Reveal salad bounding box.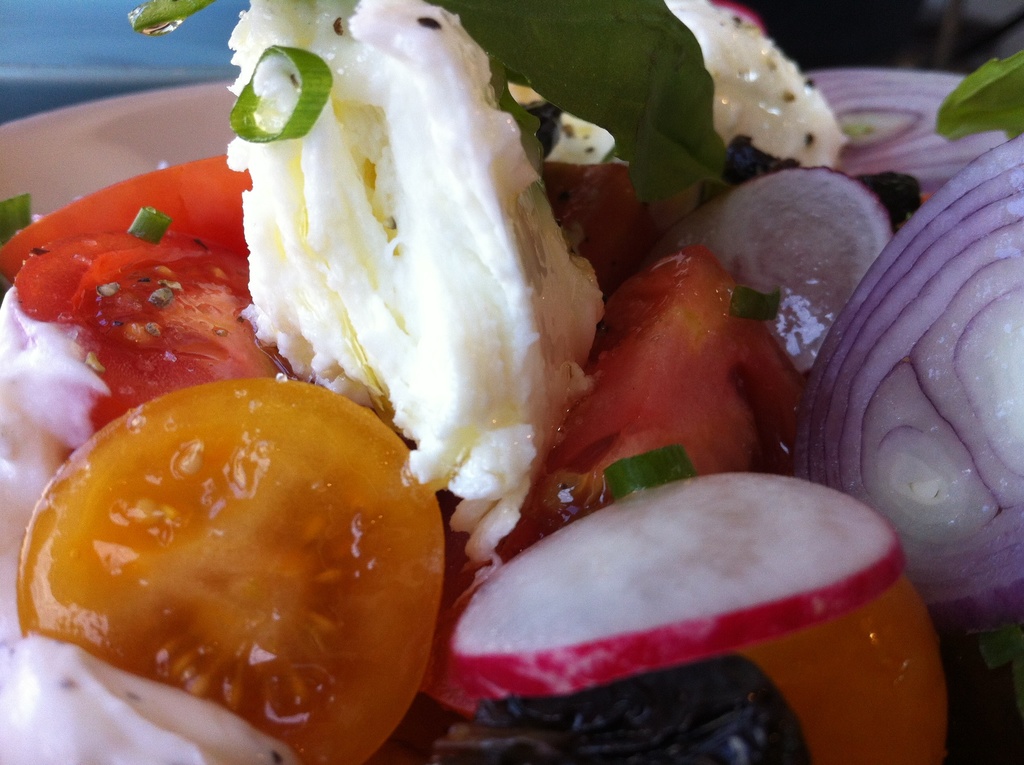
Revealed: Rect(0, 3, 1023, 764).
